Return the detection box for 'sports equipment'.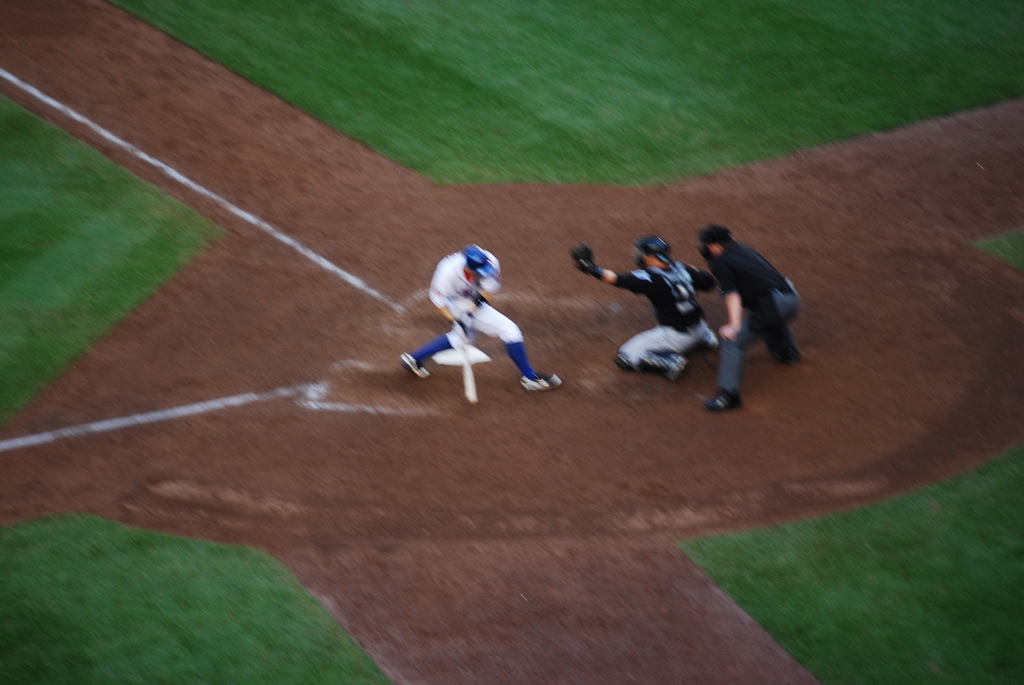
461 240 497 278.
